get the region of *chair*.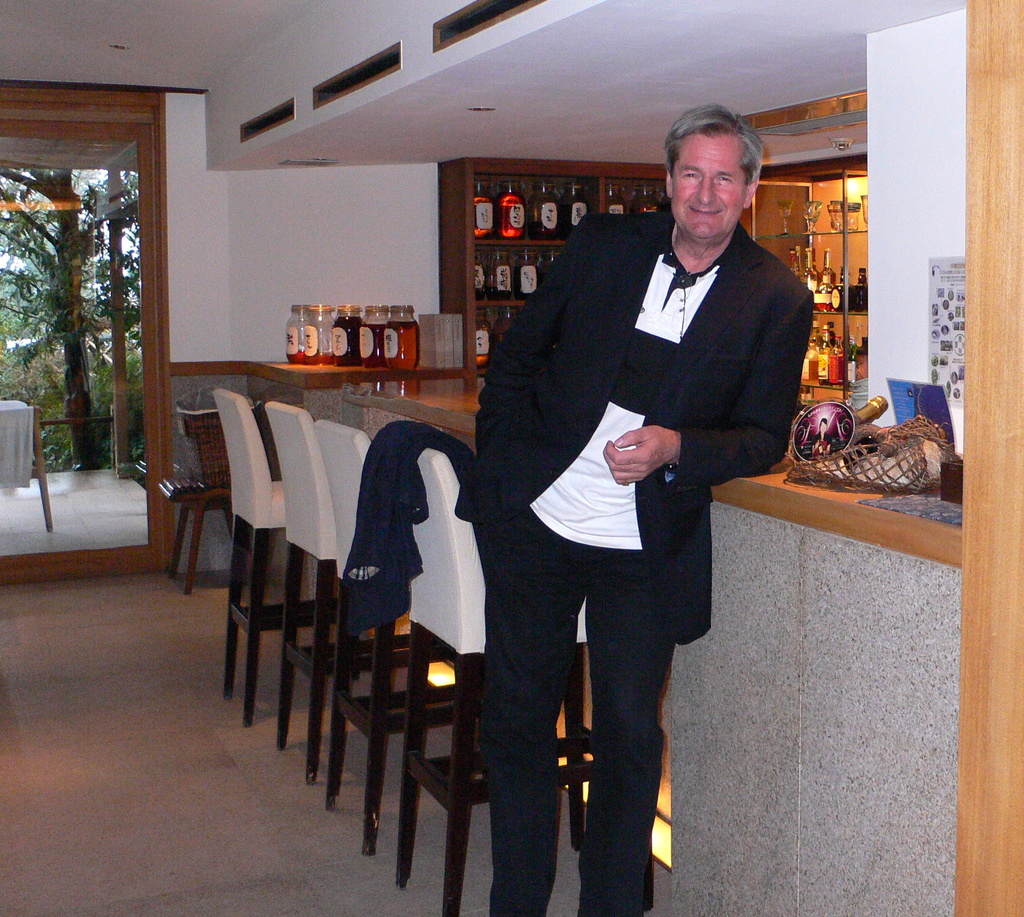
394:445:598:916.
